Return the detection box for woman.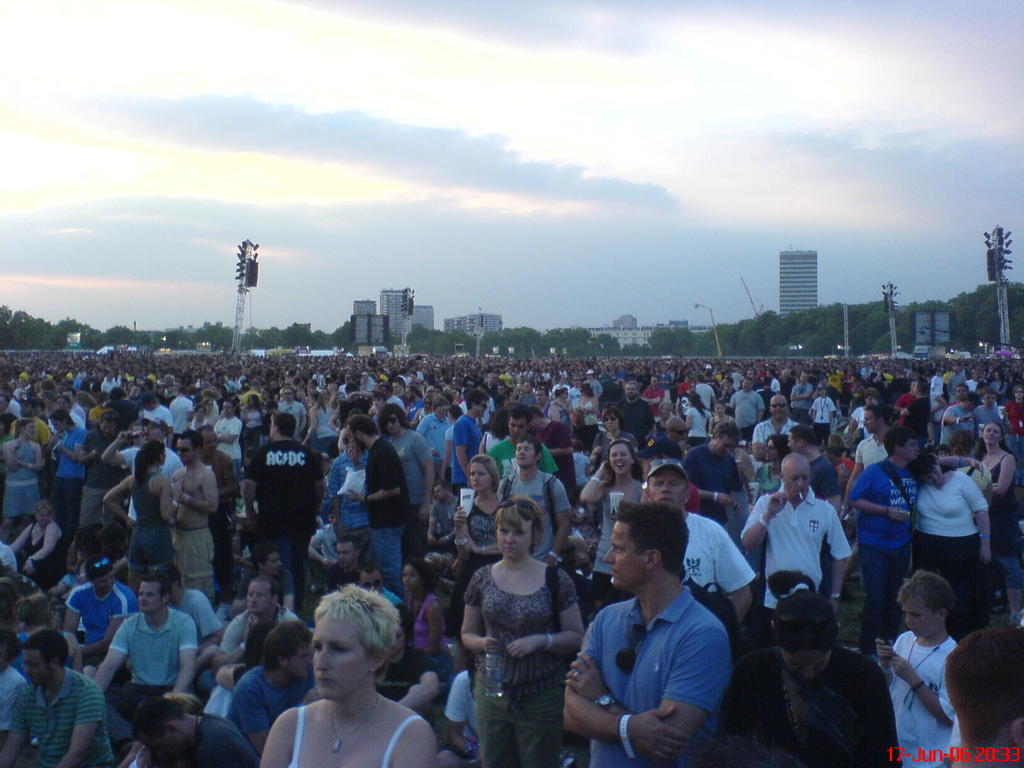
x1=482 y1=372 x2=498 y2=397.
